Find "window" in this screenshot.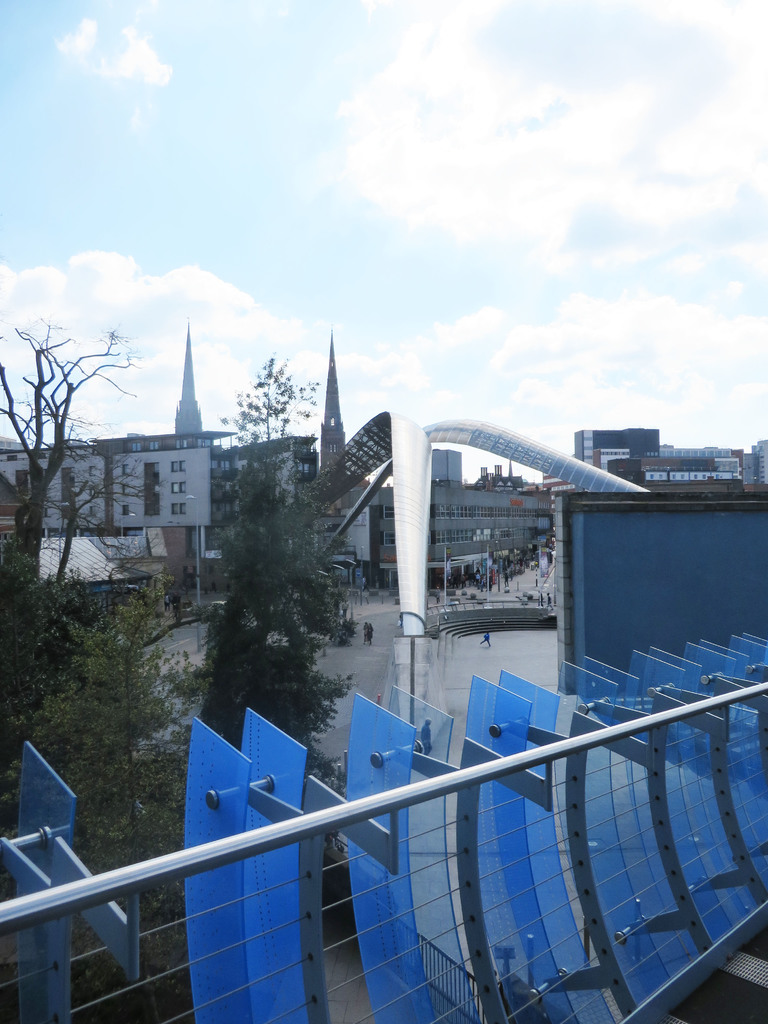
The bounding box for "window" is (212, 477, 230, 484).
